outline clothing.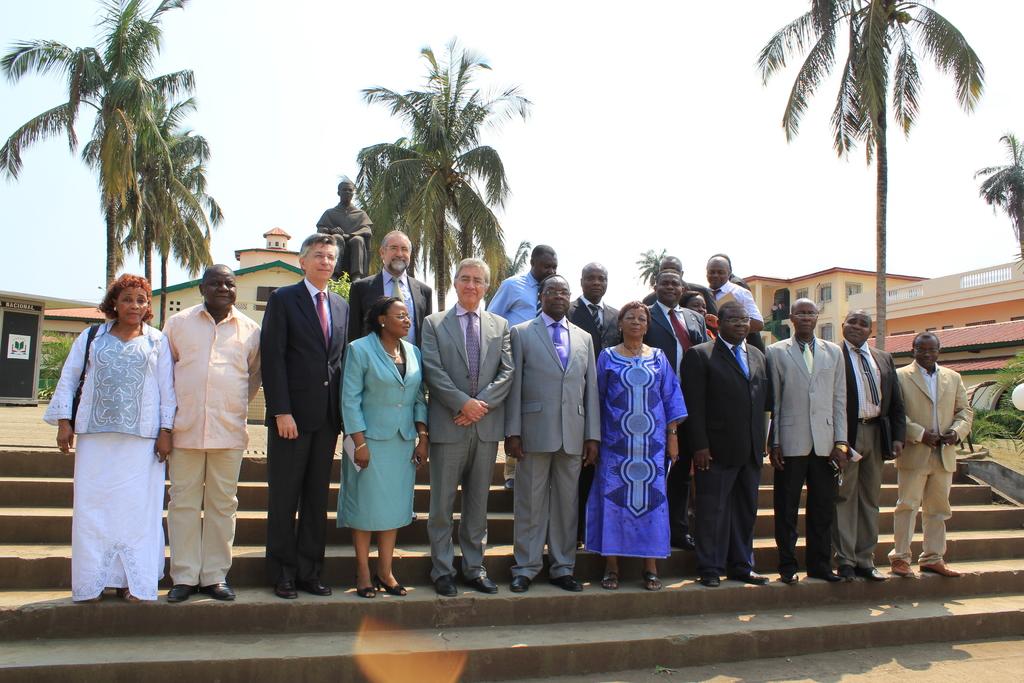
Outline: l=314, t=199, r=370, b=273.
